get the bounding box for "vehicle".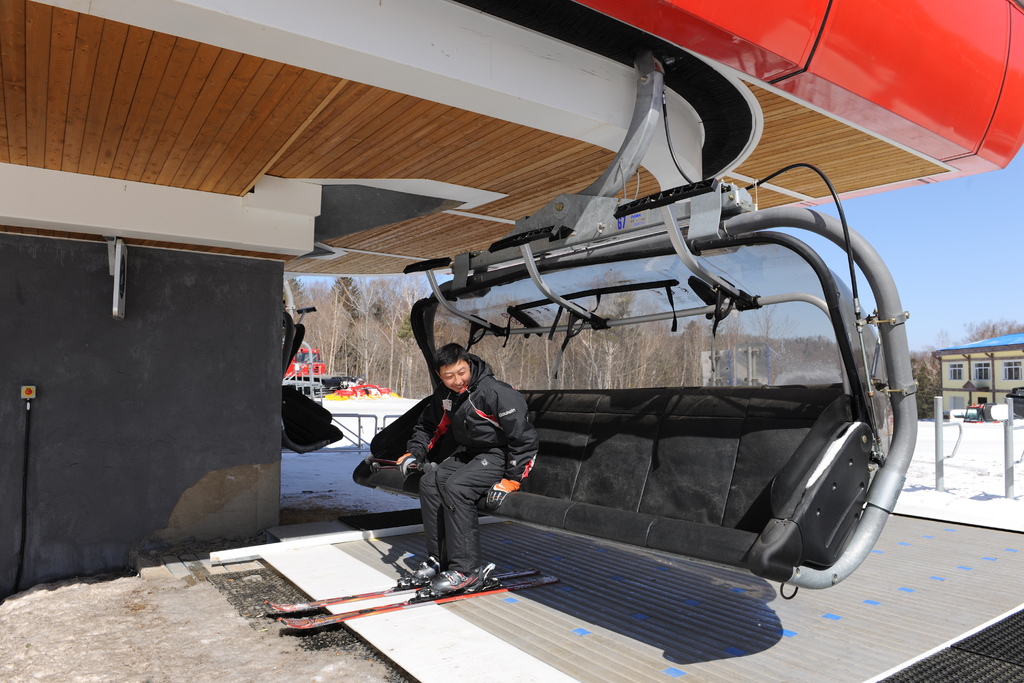
281:348:330:381.
